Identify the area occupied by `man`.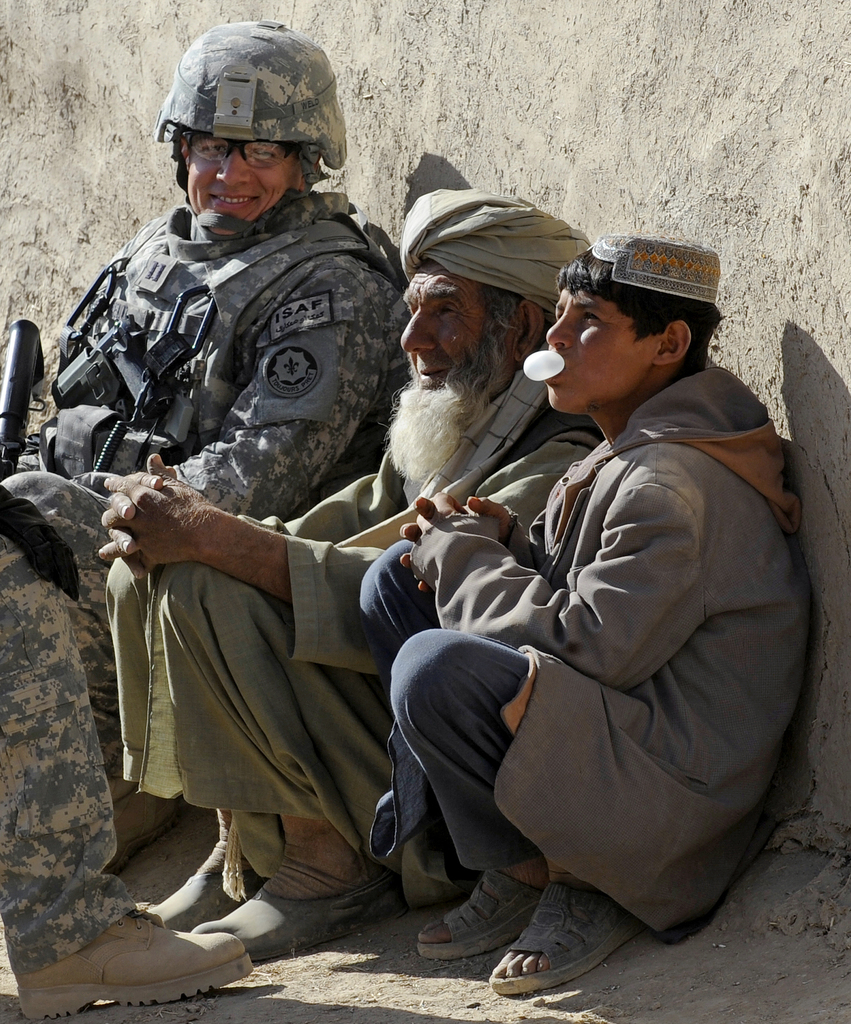
Area: <box>0,17,391,861</box>.
